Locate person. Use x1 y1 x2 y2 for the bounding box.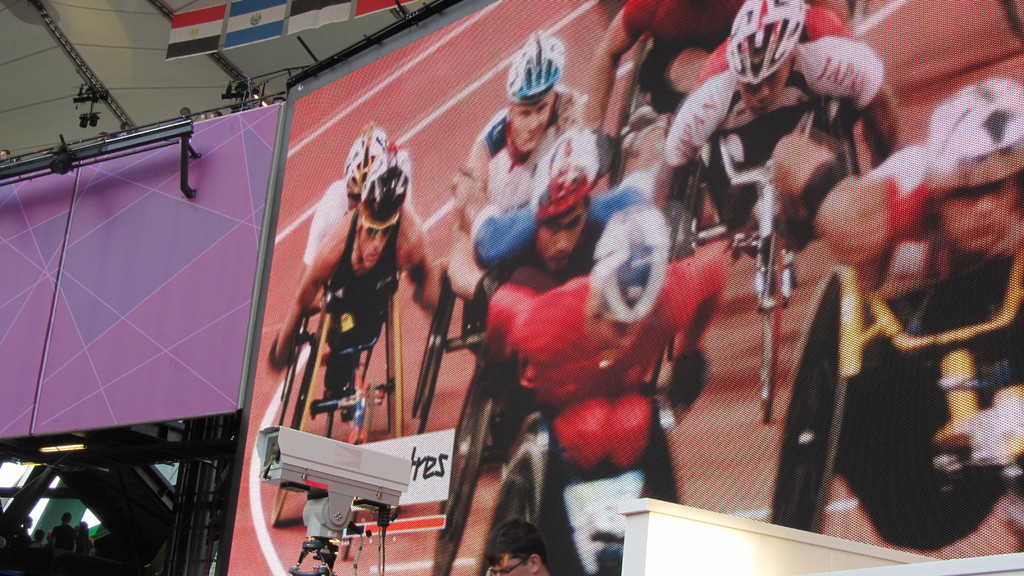
775 74 1023 360.
